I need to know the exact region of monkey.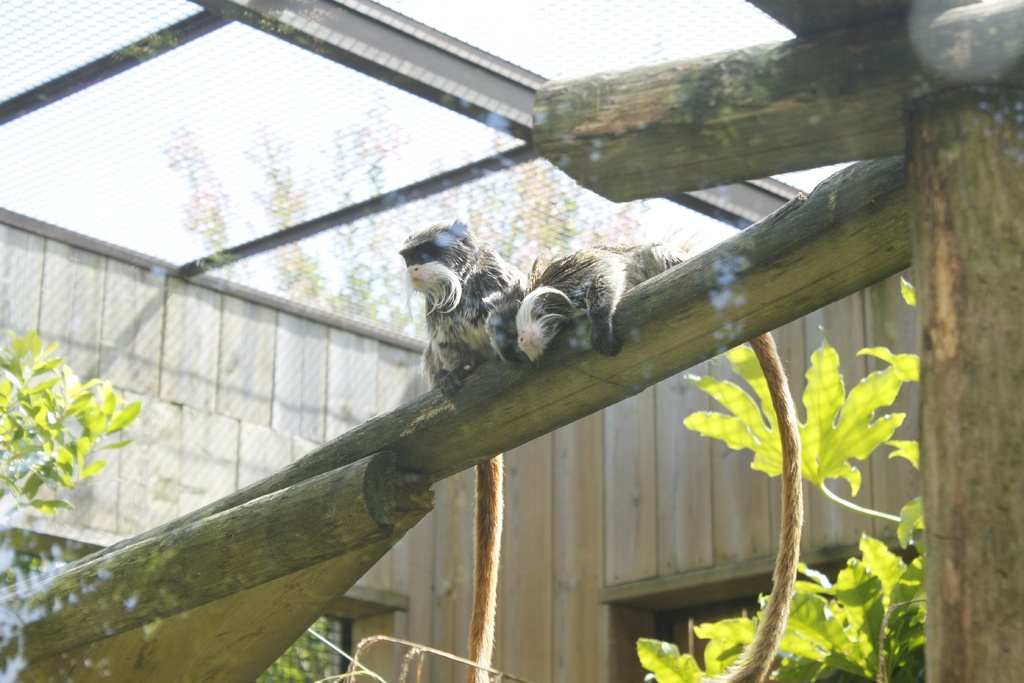
Region: BBox(511, 240, 803, 682).
